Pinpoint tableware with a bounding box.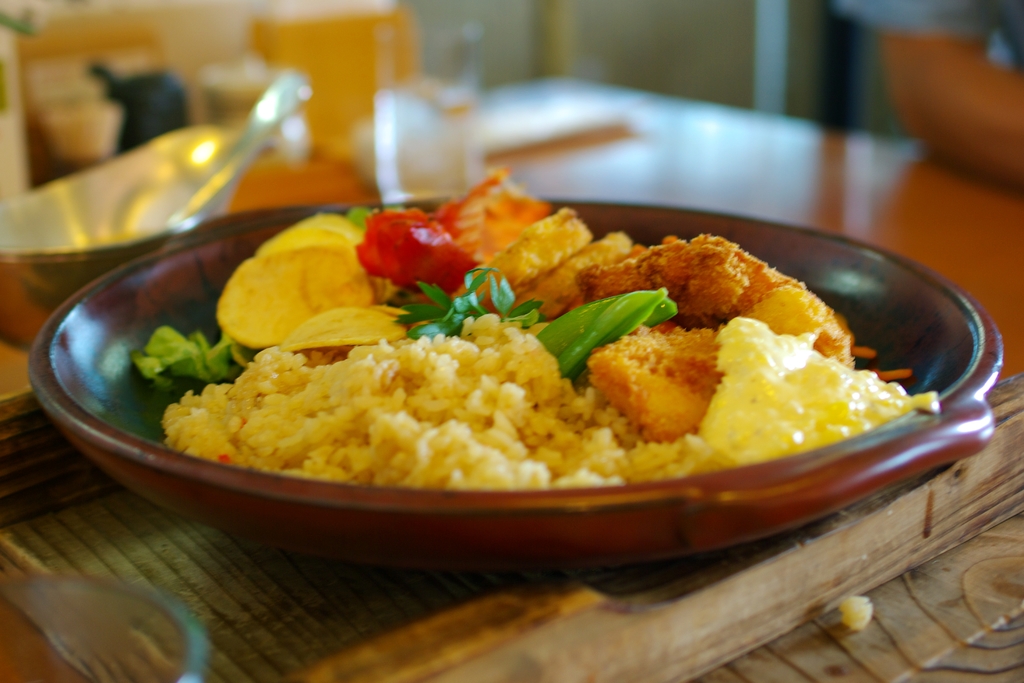
pyautogui.locateOnScreen(0, 179, 1009, 557).
